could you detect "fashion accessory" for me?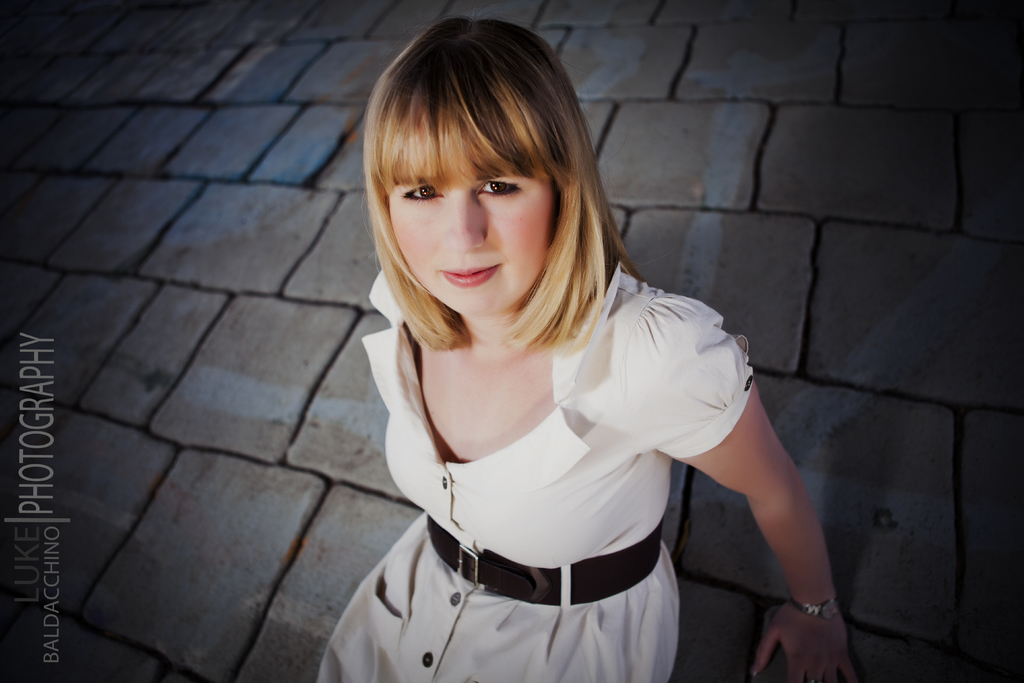
Detection result: <box>792,598,840,618</box>.
